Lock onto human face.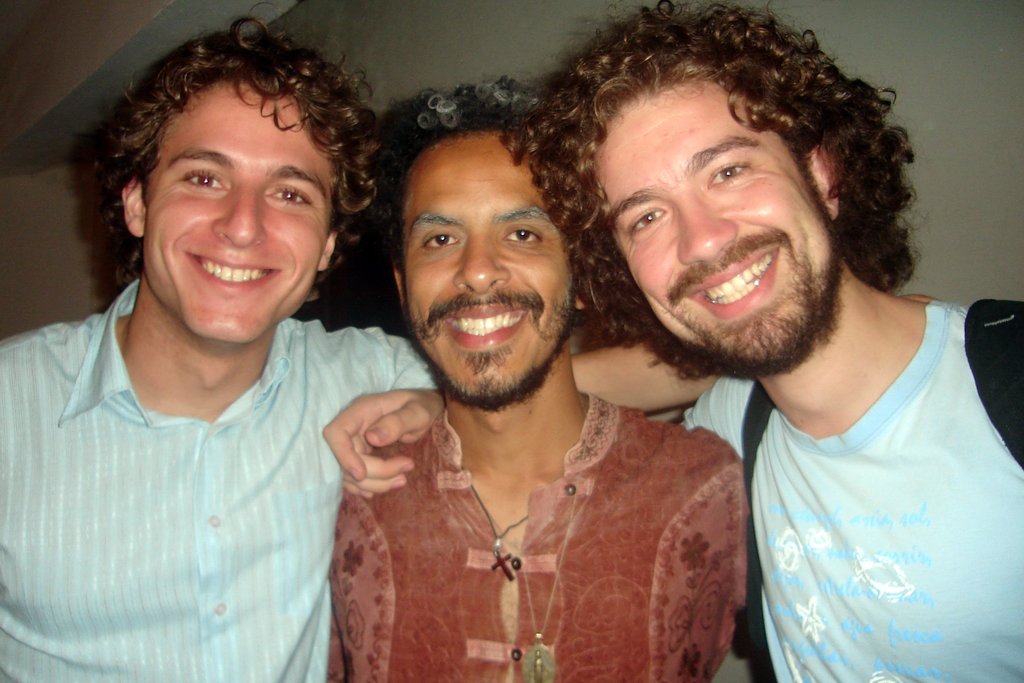
Locked: x1=139 y1=81 x2=337 y2=349.
